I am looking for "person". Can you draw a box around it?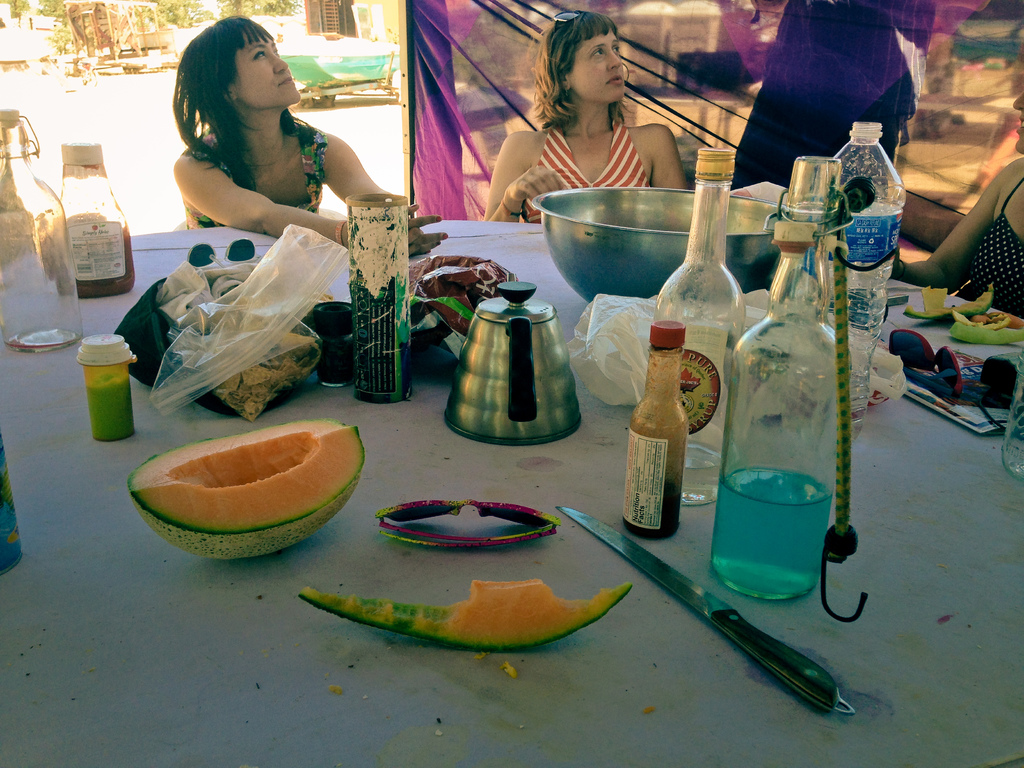
Sure, the bounding box is (x1=717, y1=0, x2=938, y2=188).
